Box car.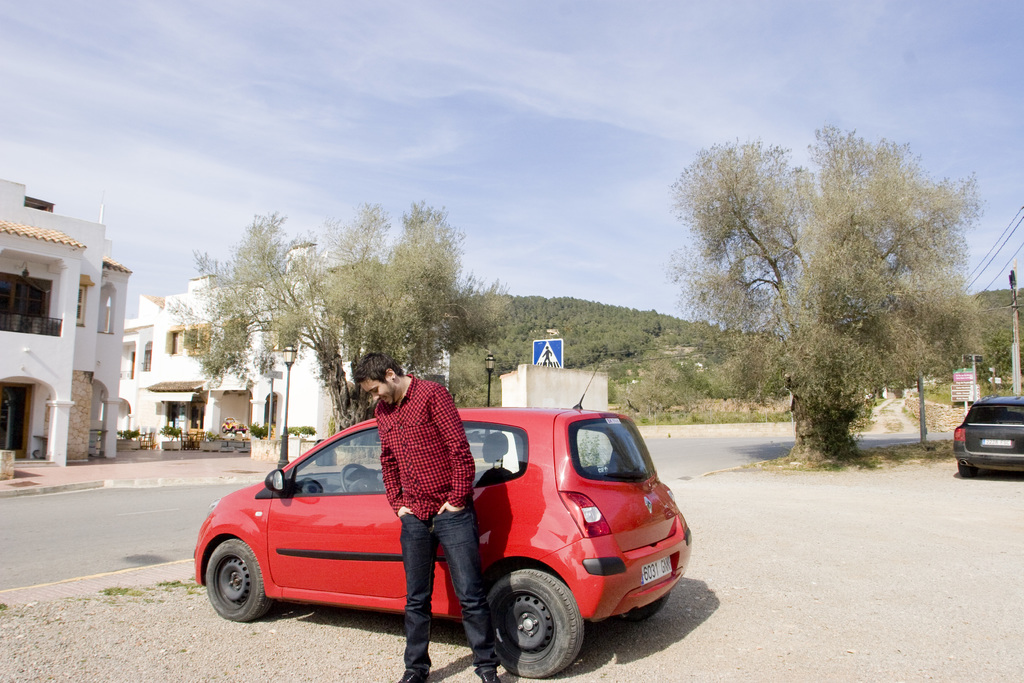
x1=194, y1=392, x2=700, y2=662.
